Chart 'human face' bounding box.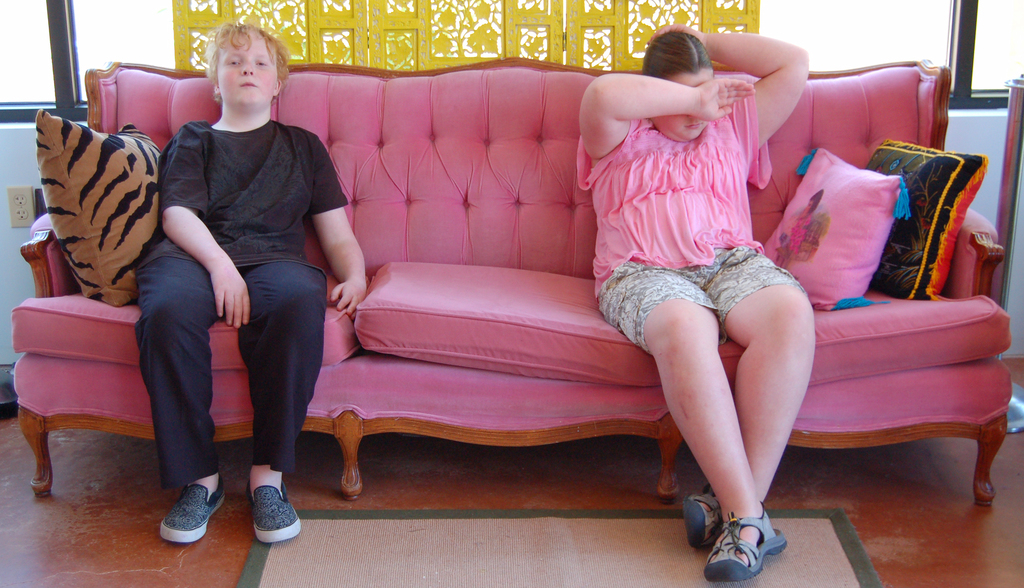
Charted: x1=220, y1=18, x2=283, y2=104.
